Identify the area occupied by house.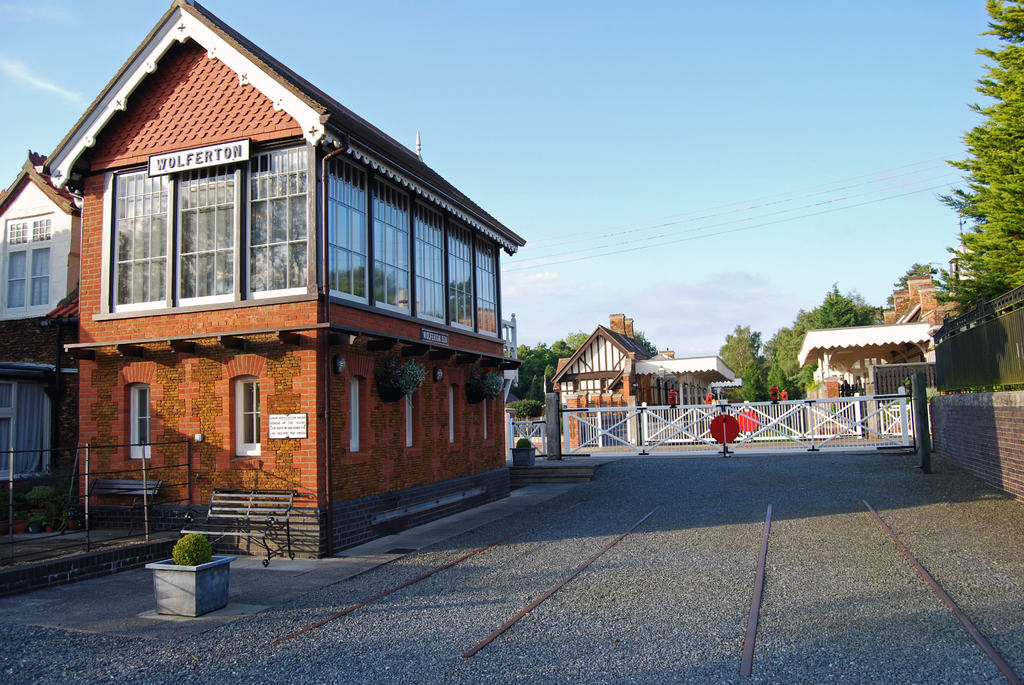
Area: x1=794, y1=273, x2=960, y2=433.
